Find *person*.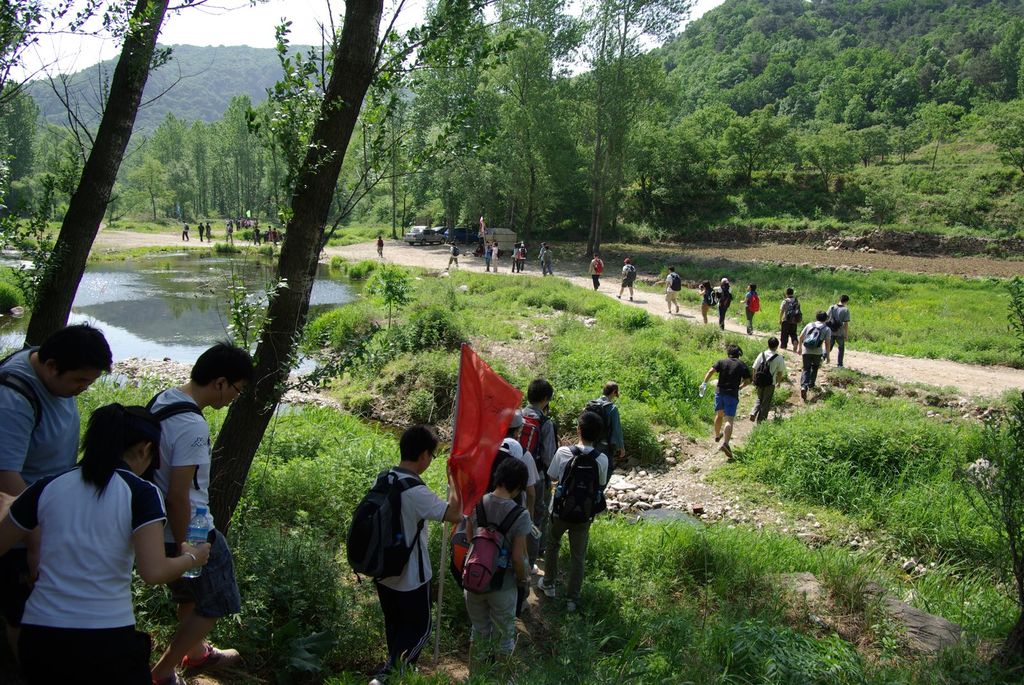
<region>614, 258, 639, 305</region>.
